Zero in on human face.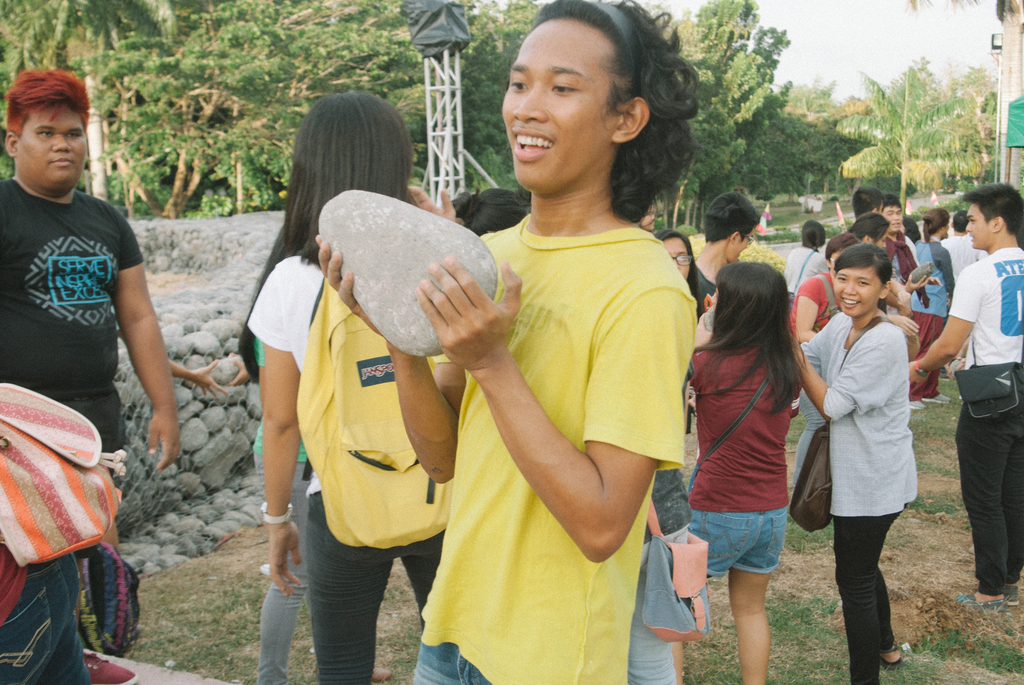
Zeroed in: (x1=873, y1=231, x2=886, y2=248).
